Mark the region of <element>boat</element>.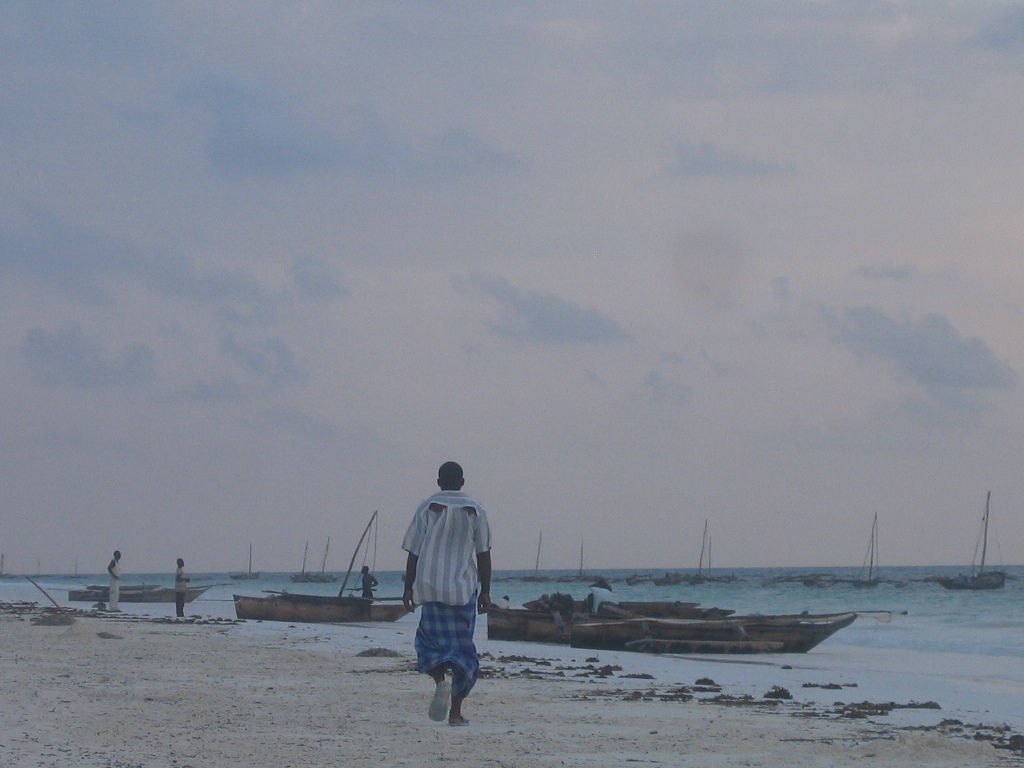
Region: box=[229, 511, 419, 624].
